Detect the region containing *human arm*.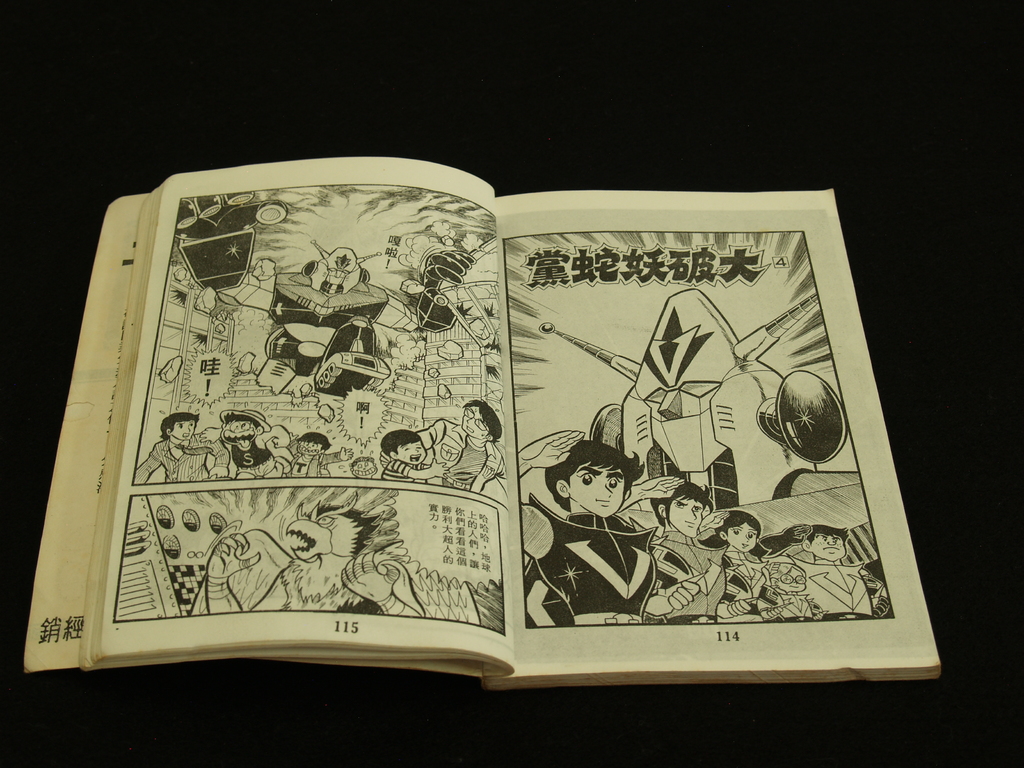
[518, 430, 586, 563].
